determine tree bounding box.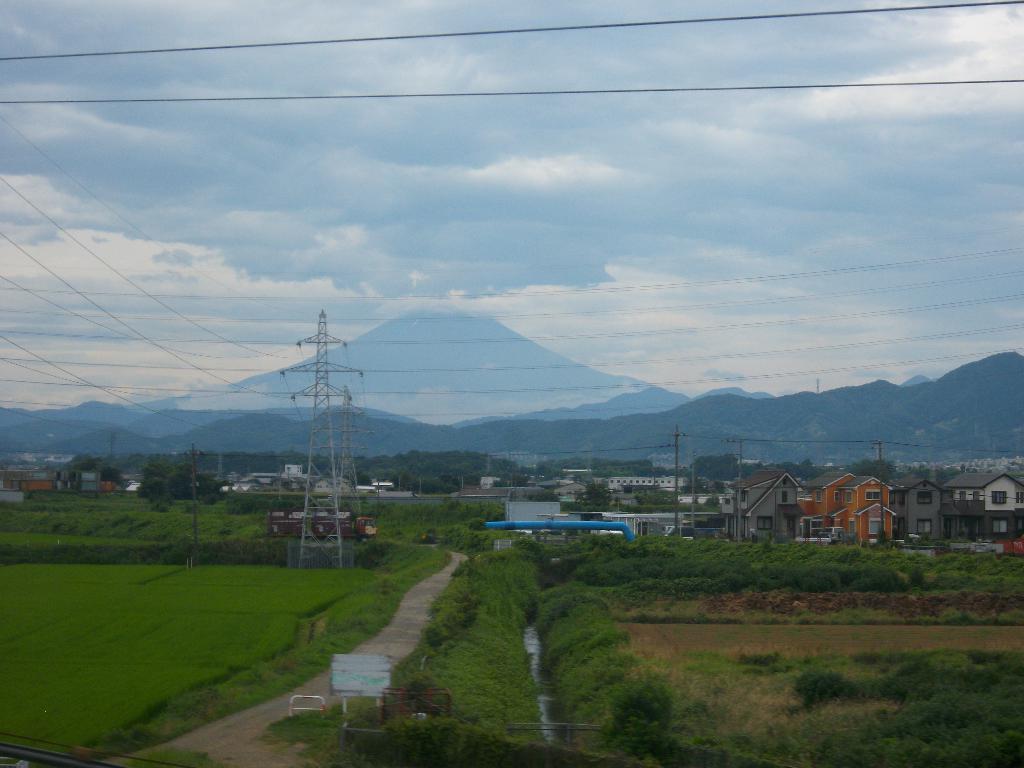
Determined: x1=636, y1=486, x2=681, y2=506.
